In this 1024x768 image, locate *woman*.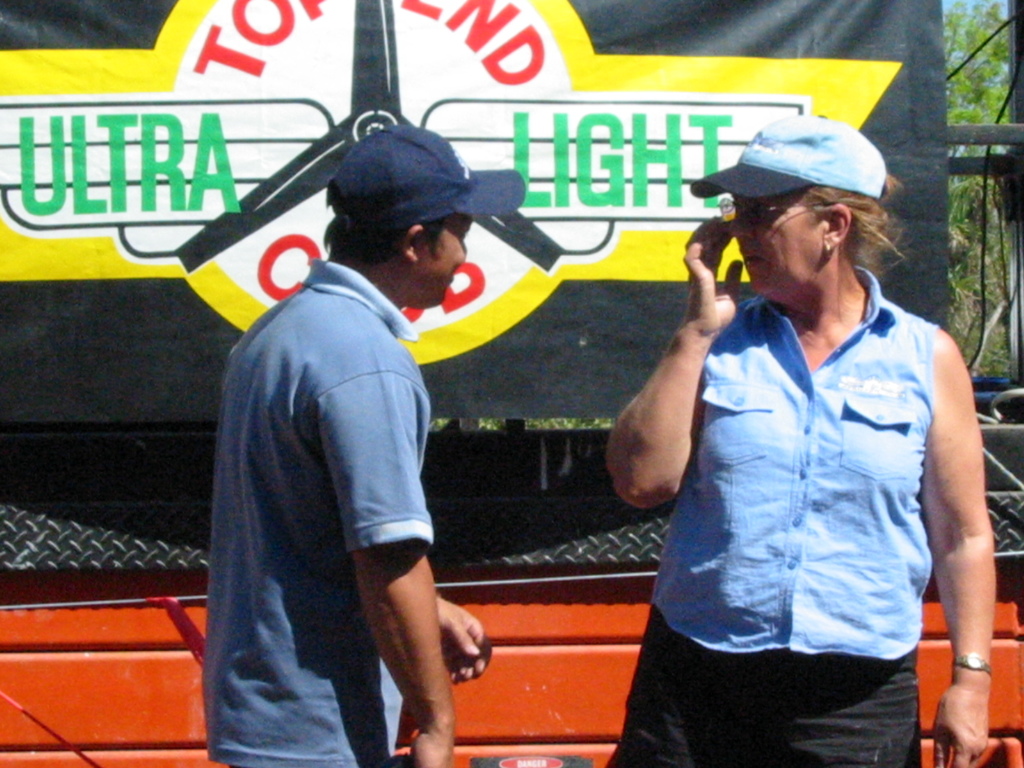
Bounding box: rect(594, 85, 976, 767).
